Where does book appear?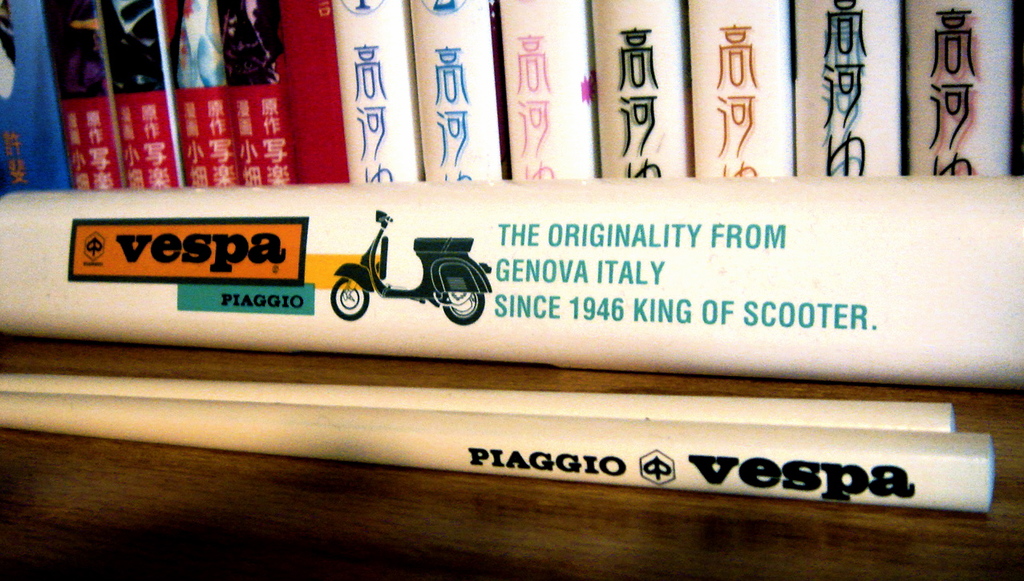
Appears at {"x1": 0, "y1": 0, "x2": 76, "y2": 198}.
